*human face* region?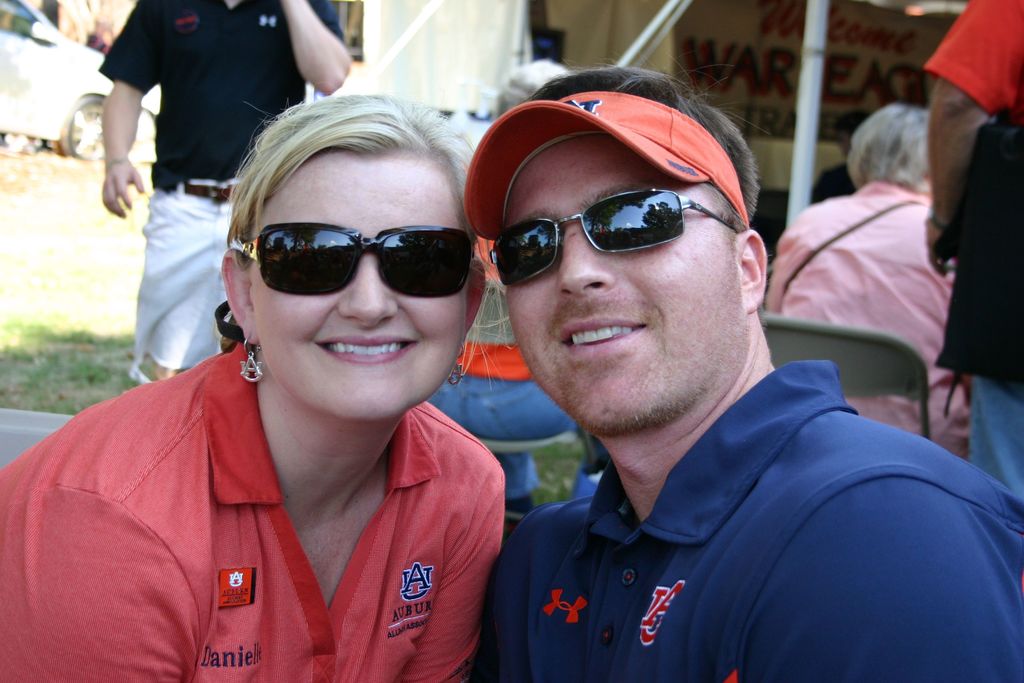
{"left": 253, "top": 149, "right": 466, "bottom": 423}
